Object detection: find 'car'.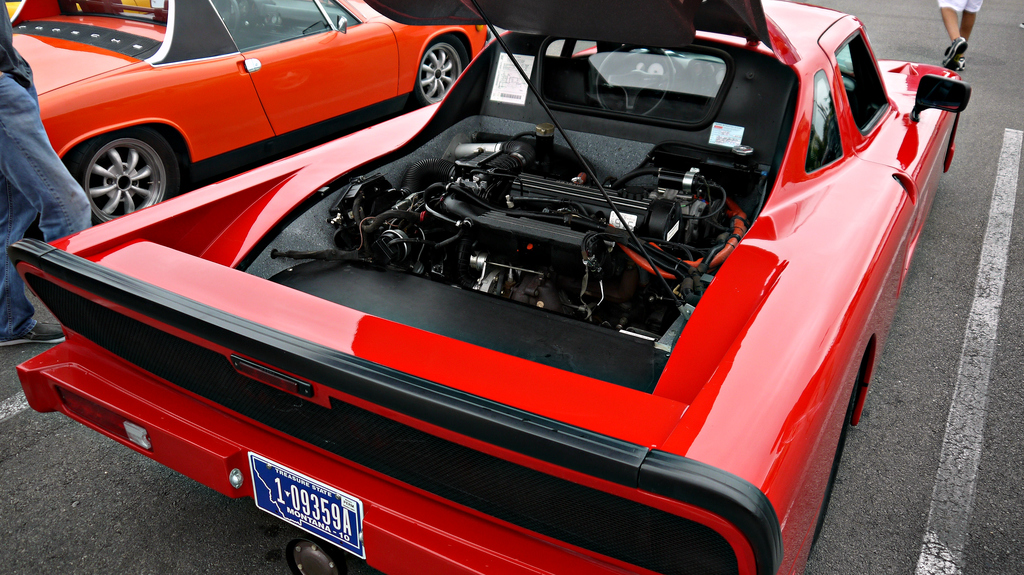
[x1=5, y1=0, x2=977, y2=574].
